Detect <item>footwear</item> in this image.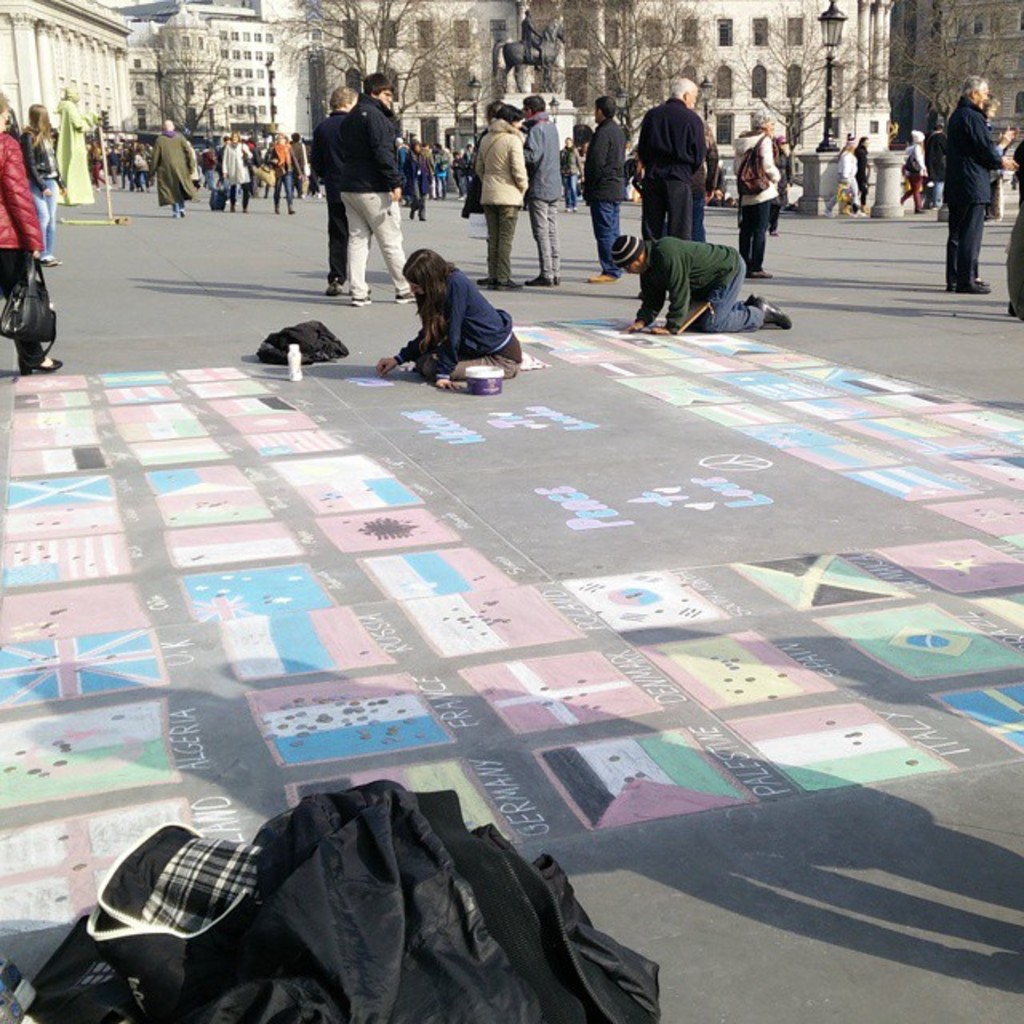
Detection: bbox=[242, 208, 246, 211].
